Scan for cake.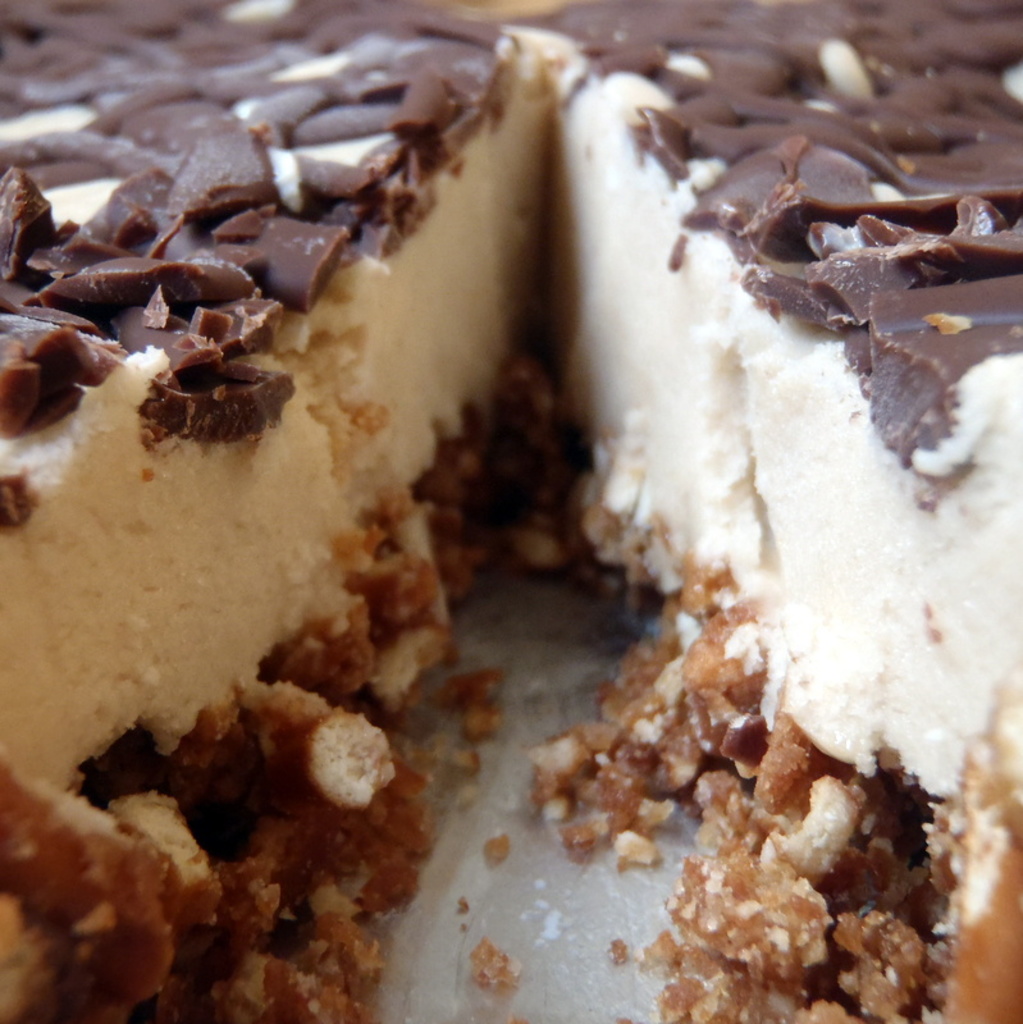
Scan result: rect(0, 0, 1022, 1023).
